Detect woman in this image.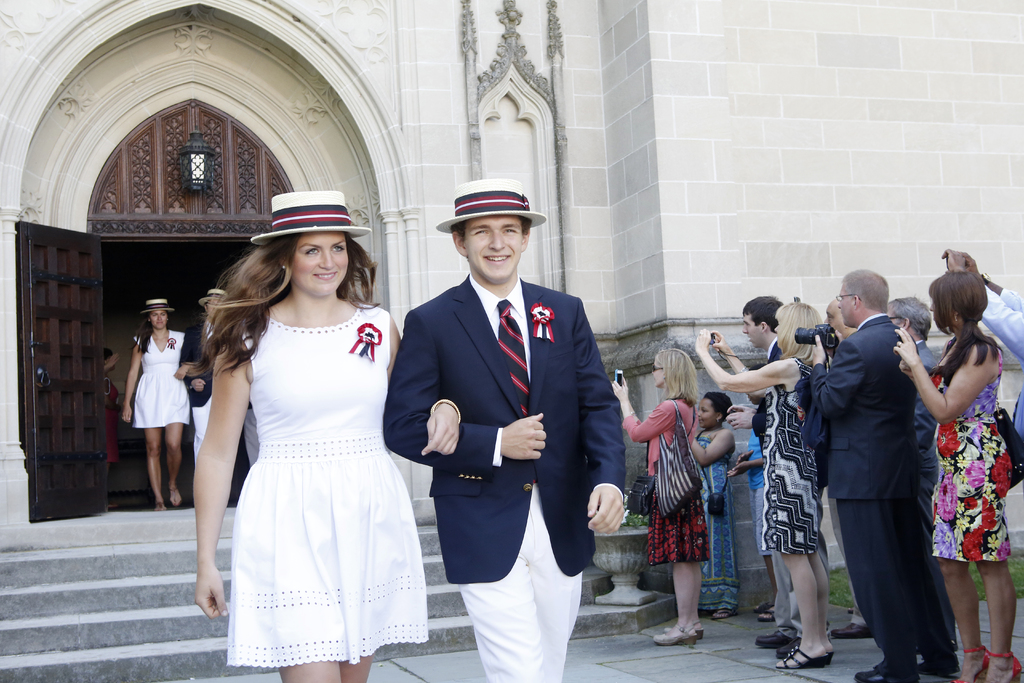
Detection: bbox(890, 270, 1023, 682).
